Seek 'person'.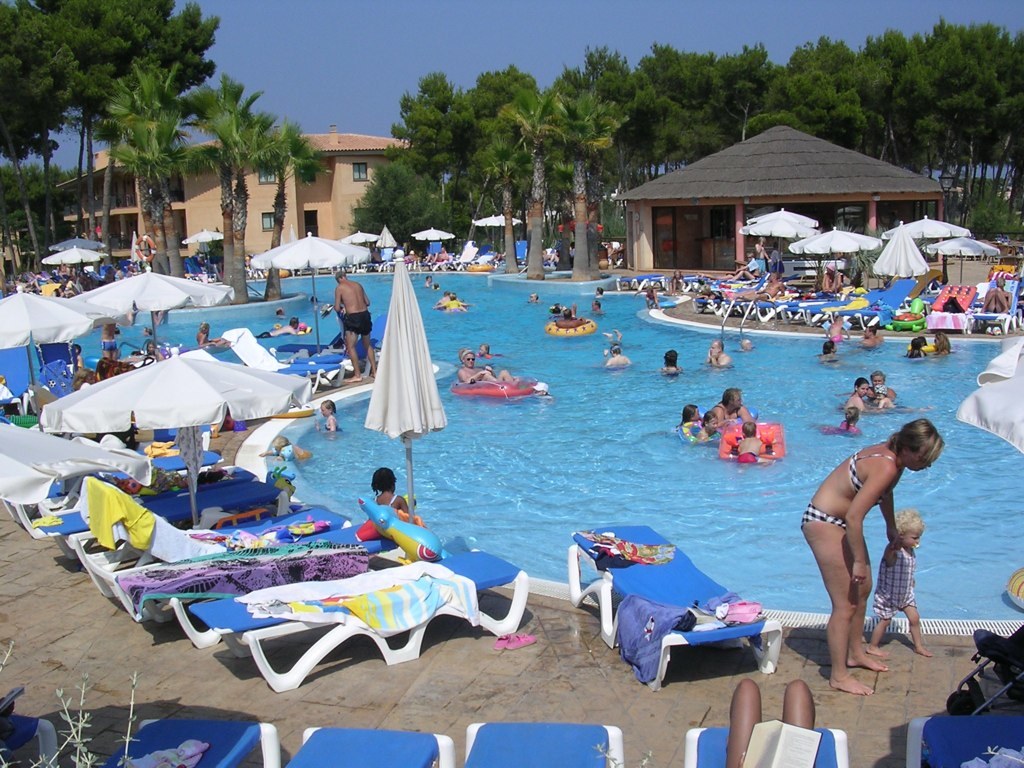
<bbox>798, 414, 942, 695</bbox>.
